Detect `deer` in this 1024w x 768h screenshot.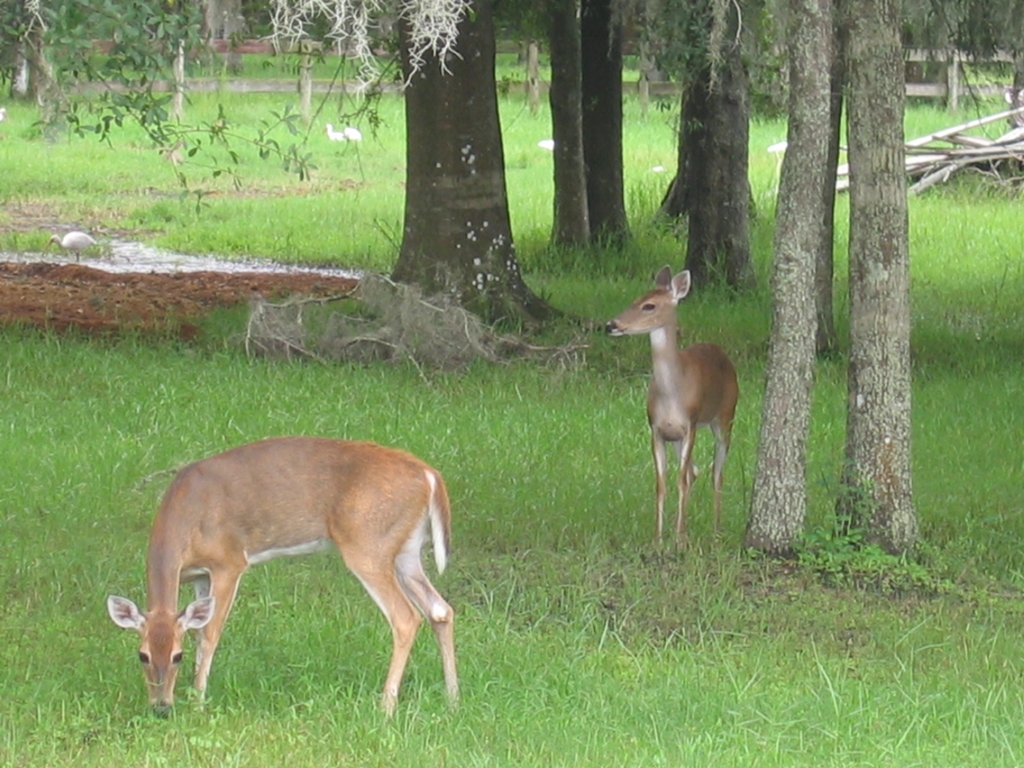
Detection: region(605, 264, 742, 548).
